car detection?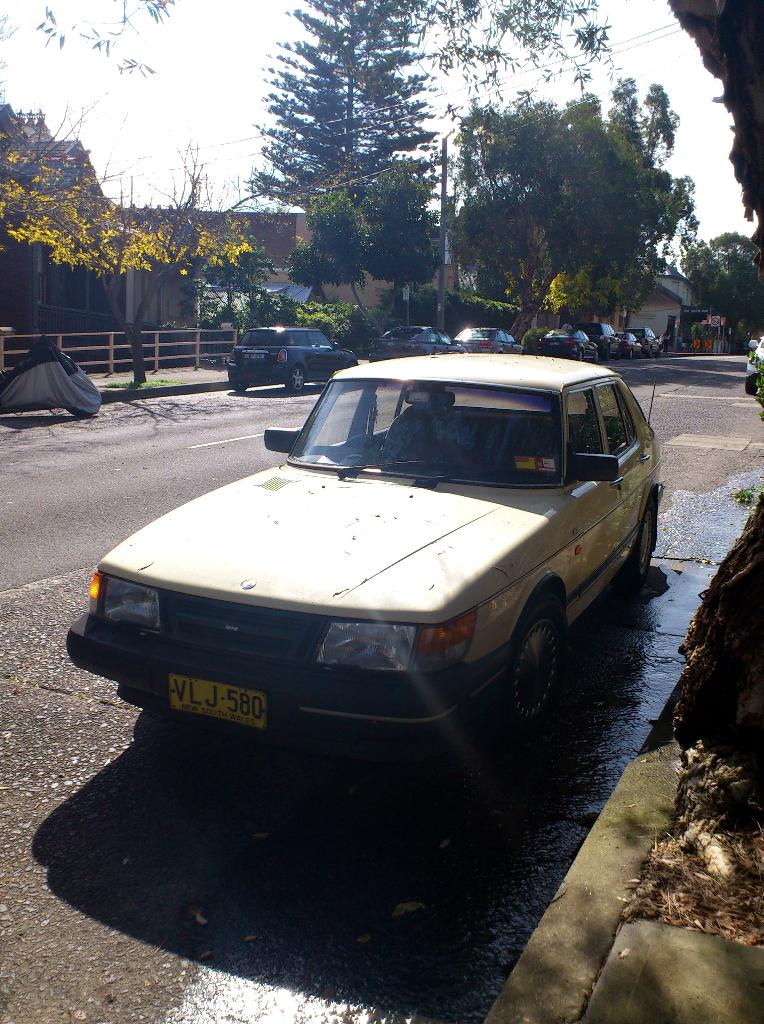
(745, 335, 763, 394)
